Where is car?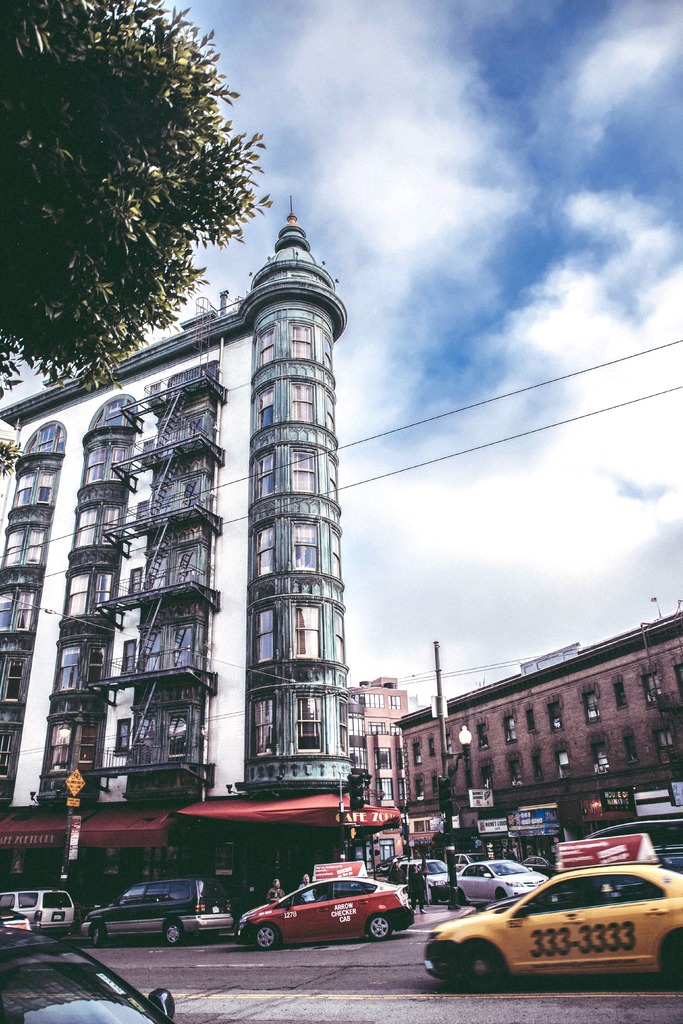
{"left": 4, "top": 886, "right": 75, "bottom": 934}.
